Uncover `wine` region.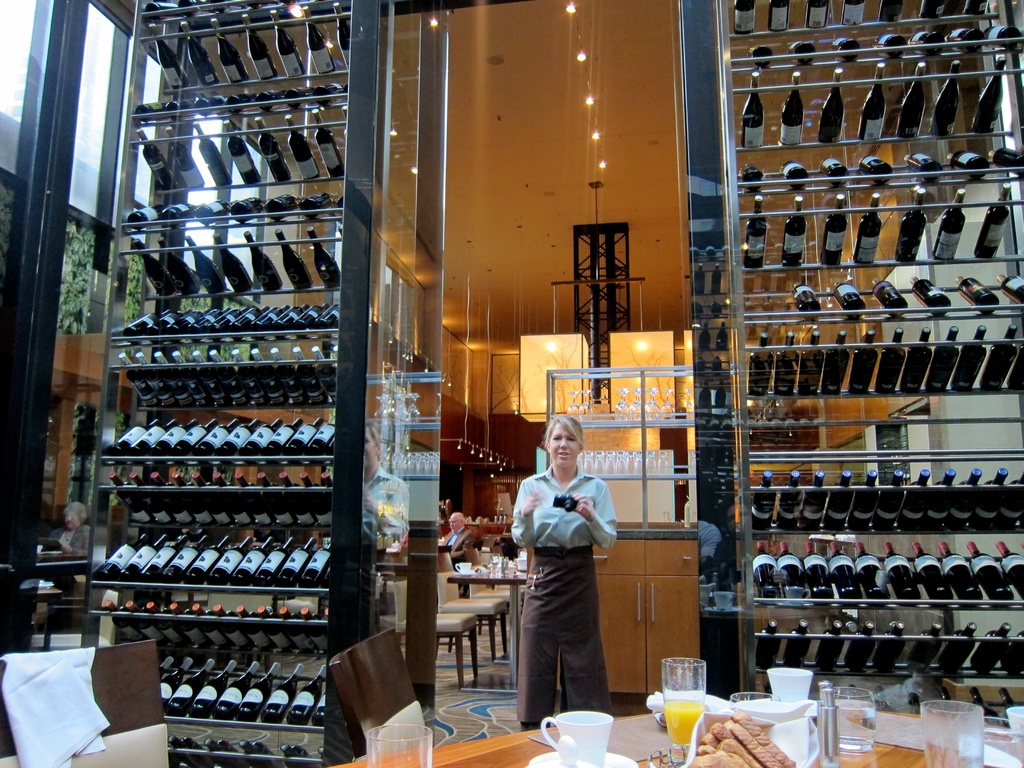
Uncovered: (959,277,997,314).
